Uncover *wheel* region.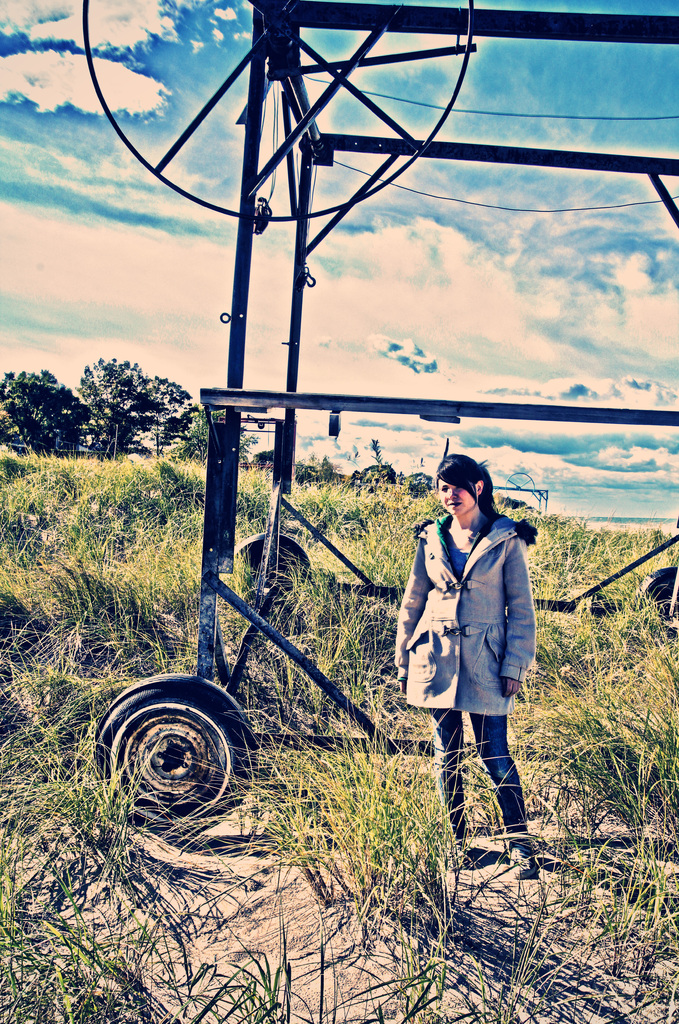
Uncovered: BBox(636, 564, 678, 639).
